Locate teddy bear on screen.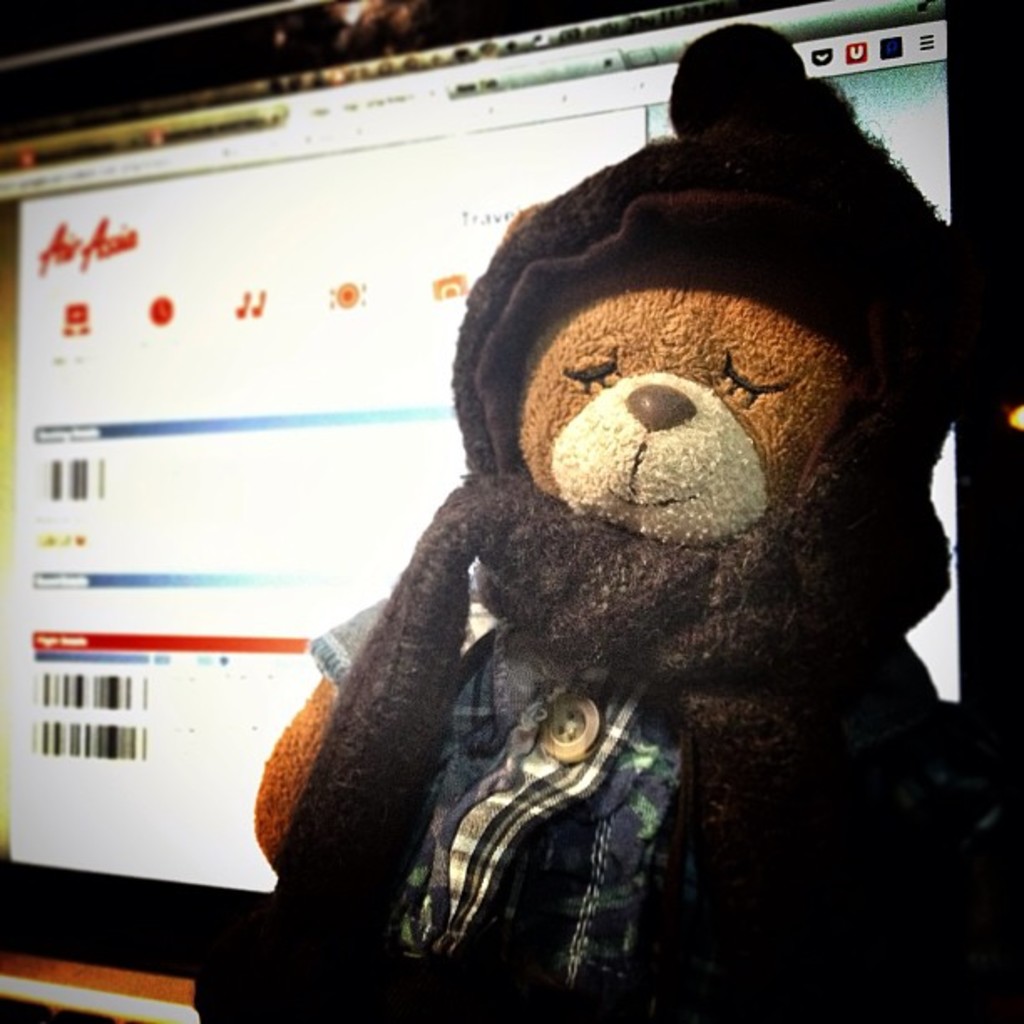
On screen at x1=181 y1=17 x2=962 y2=1022.
